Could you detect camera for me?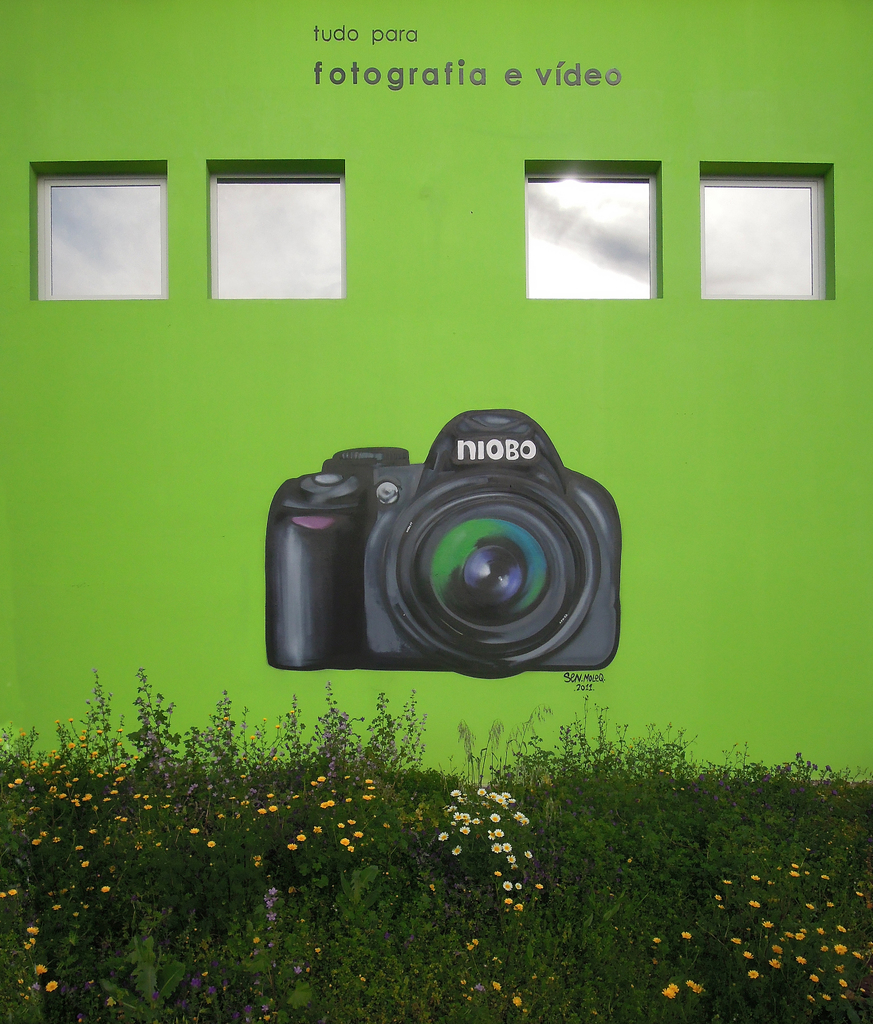
Detection result: {"left": 267, "top": 403, "right": 630, "bottom": 684}.
